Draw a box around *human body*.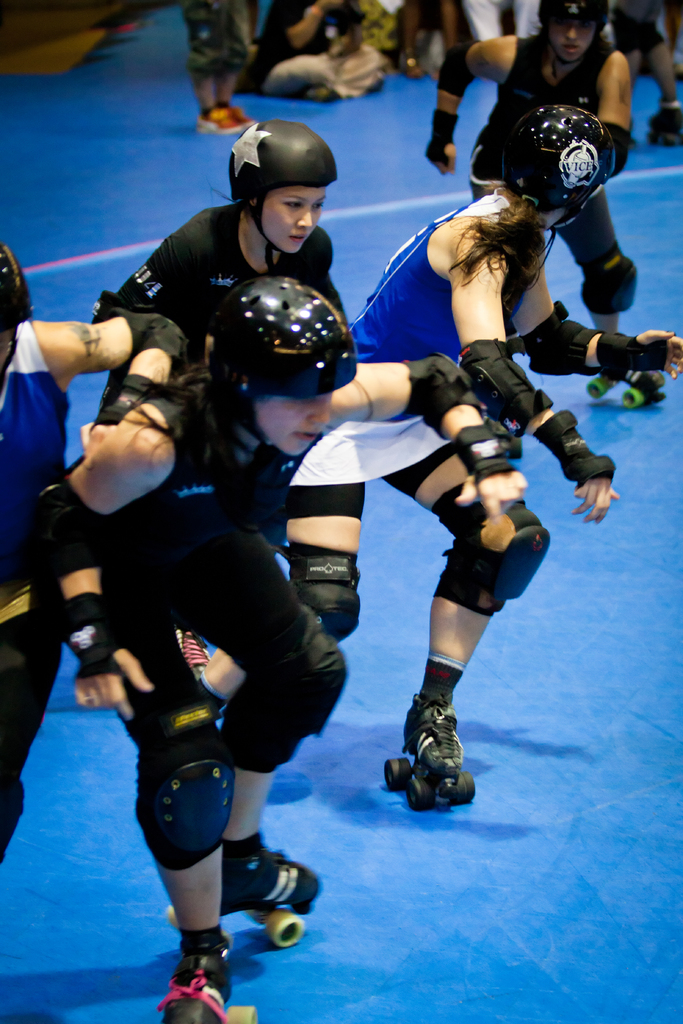
region(0, 328, 200, 858).
